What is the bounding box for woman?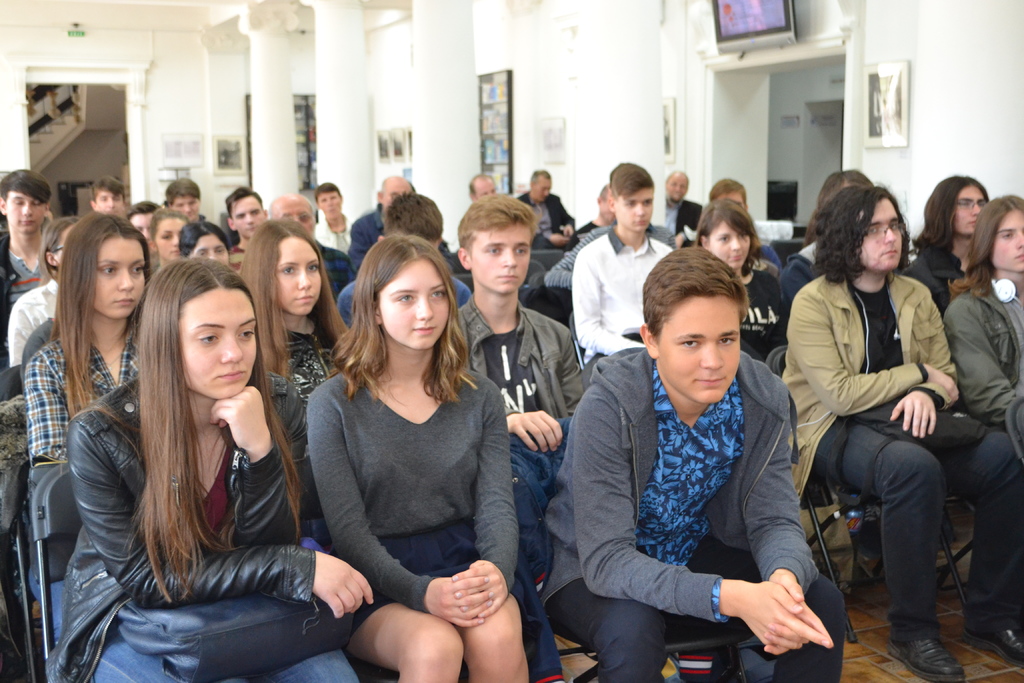
detection(41, 264, 388, 682).
